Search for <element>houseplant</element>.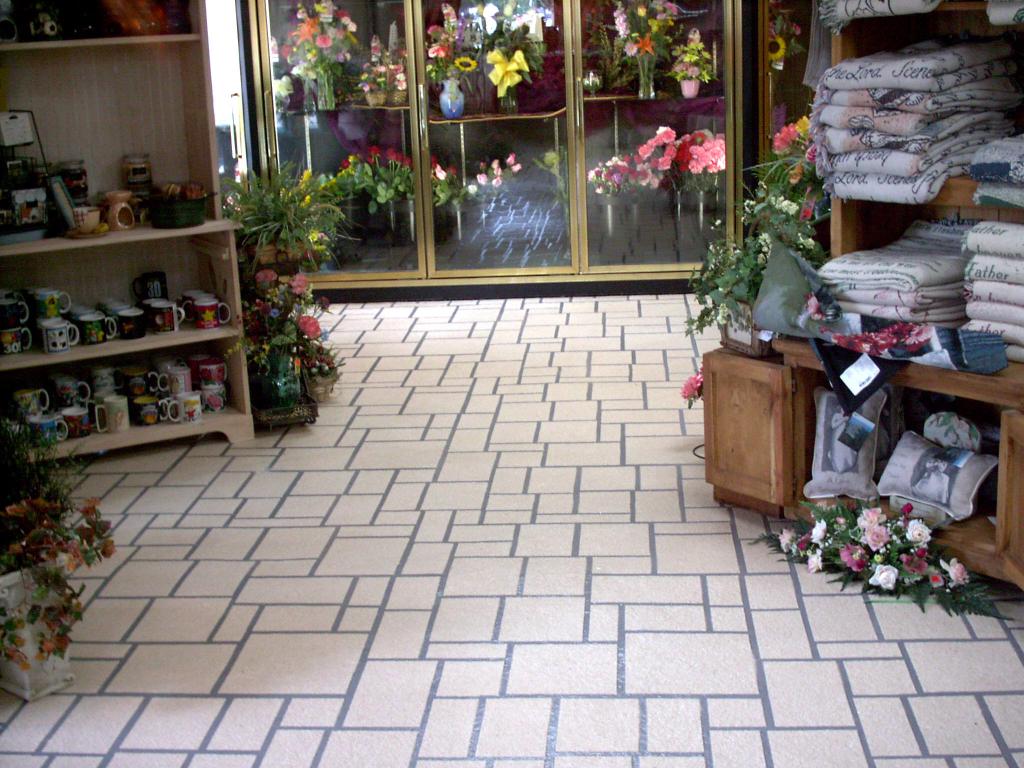
Found at select_region(471, 152, 556, 255).
